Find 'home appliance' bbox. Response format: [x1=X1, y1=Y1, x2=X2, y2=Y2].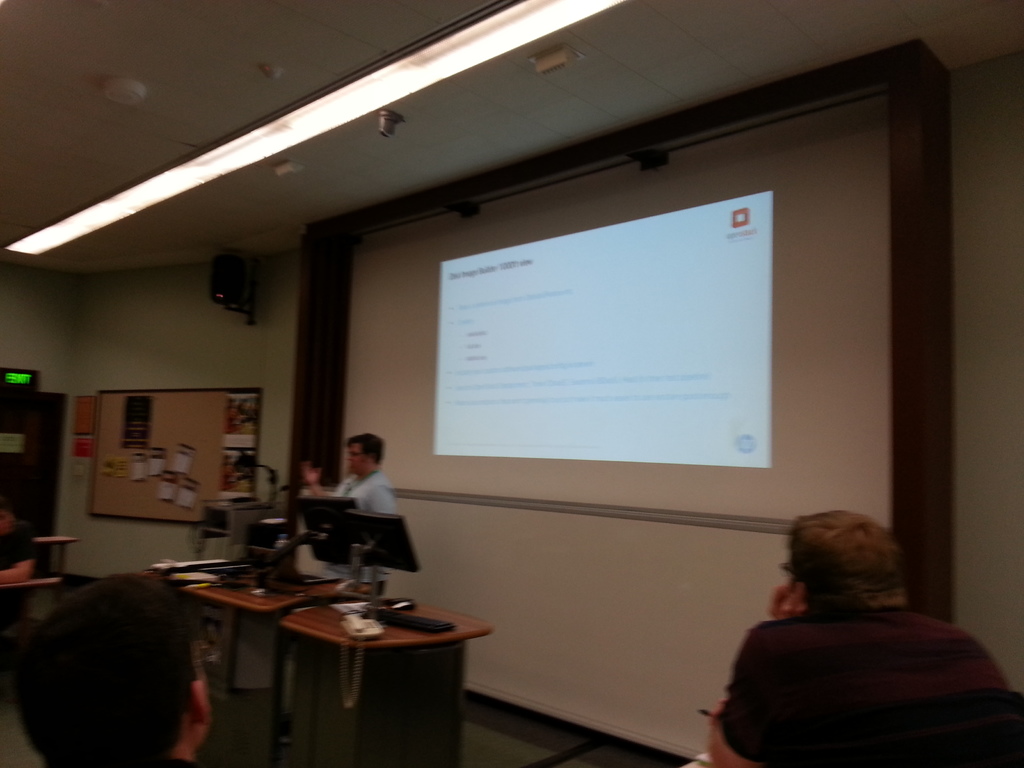
[x1=258, y1=497, x2=356, y2=594].
